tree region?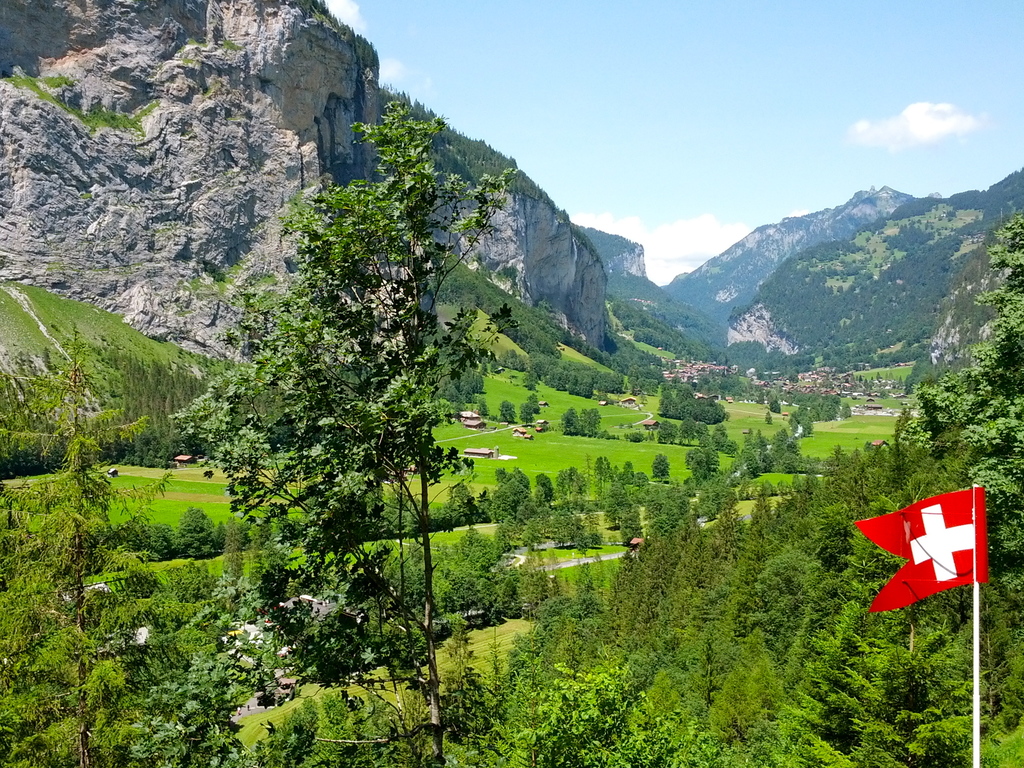
{"left": 765, "top": 410, "right": 774, "bottom": 427}
